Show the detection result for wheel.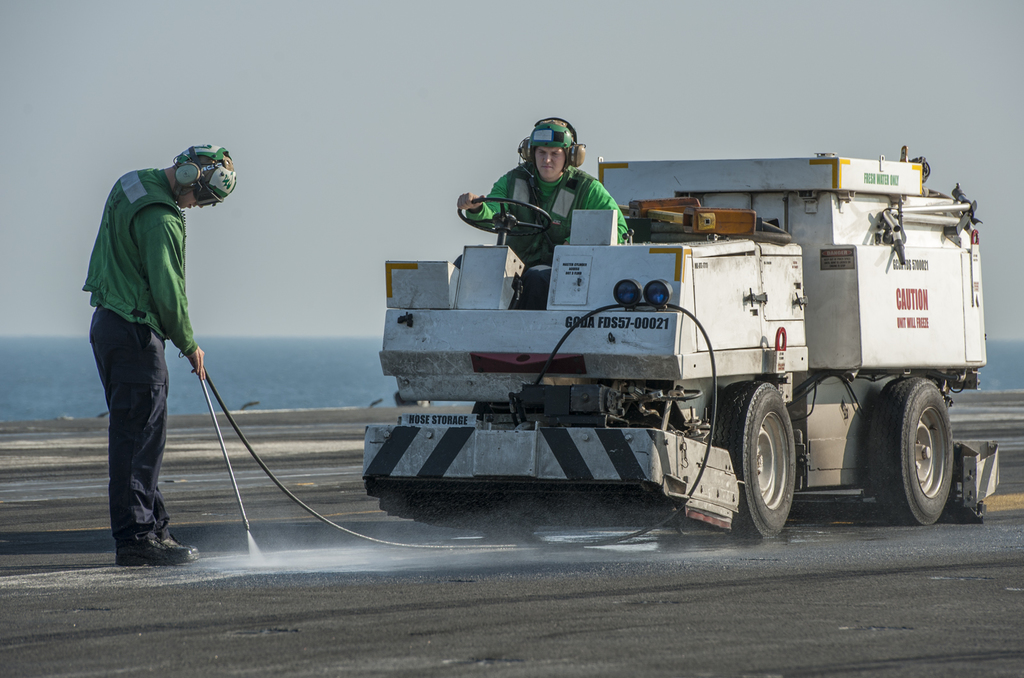
[858,375,951,529].
